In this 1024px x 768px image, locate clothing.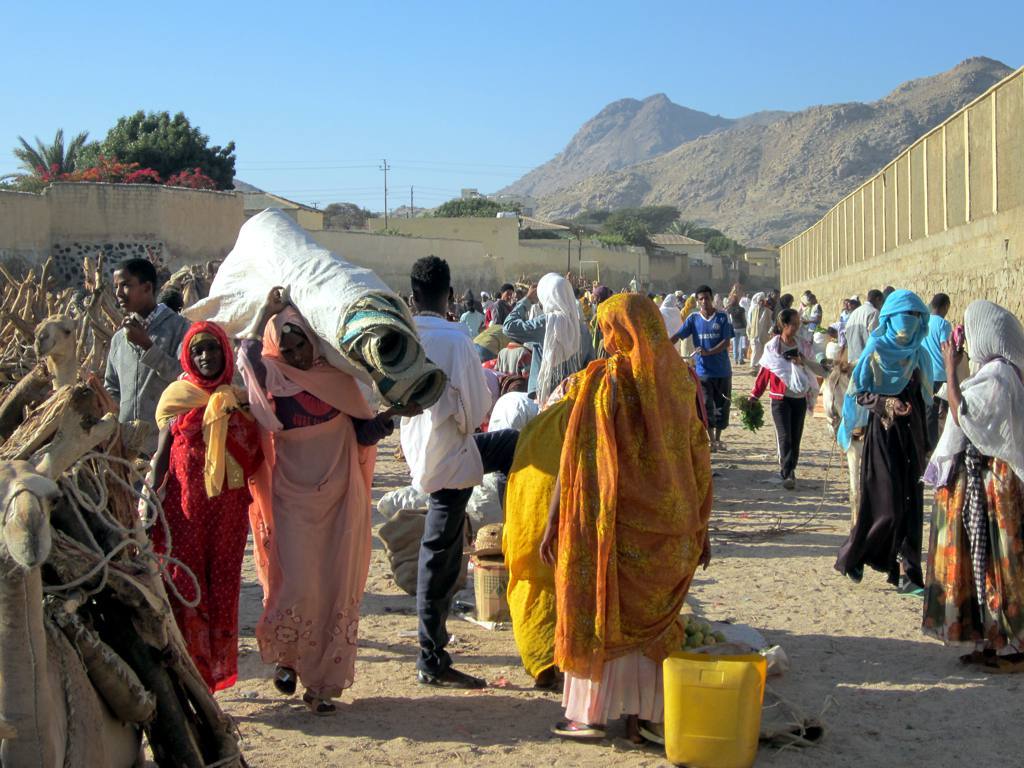
Bounding box: rect(915, 369, 1023, 649).
